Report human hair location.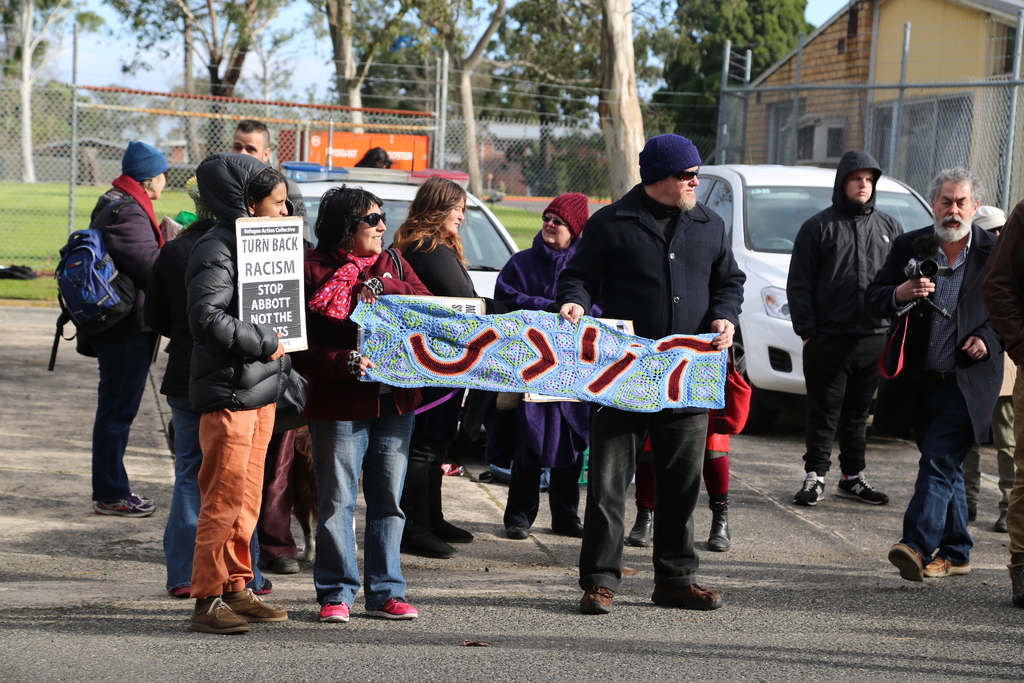
Report: bbox=(140, 174, 156, 192).
